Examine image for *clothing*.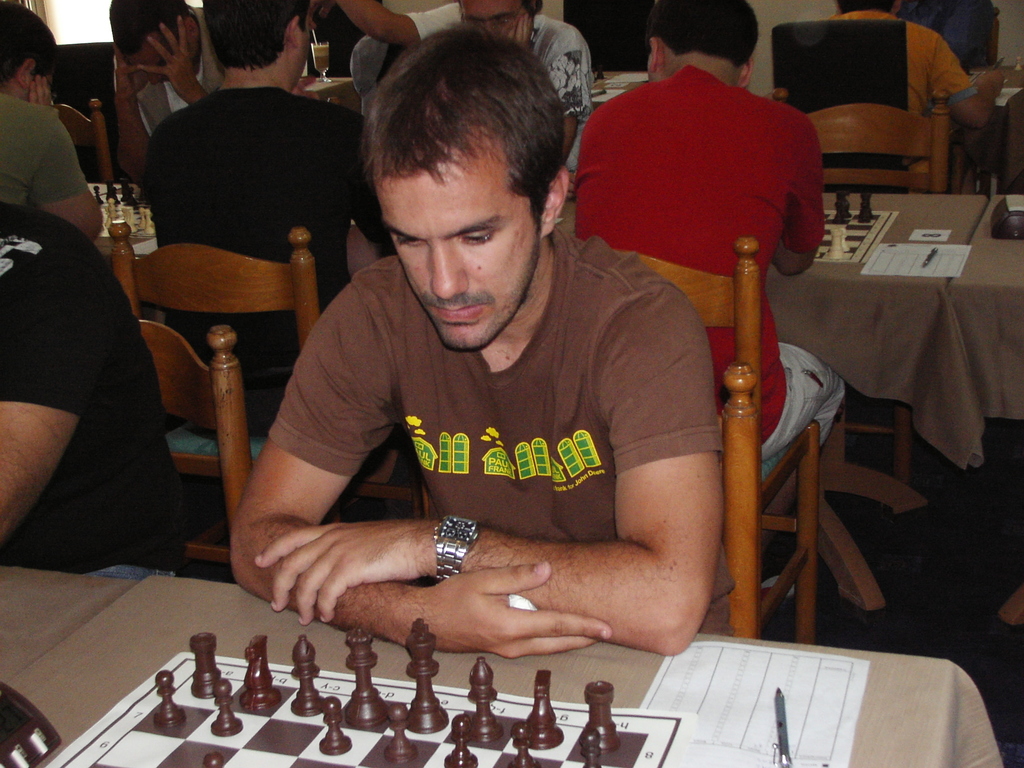
Examination result: select_region(0, 213, 182, 581).
